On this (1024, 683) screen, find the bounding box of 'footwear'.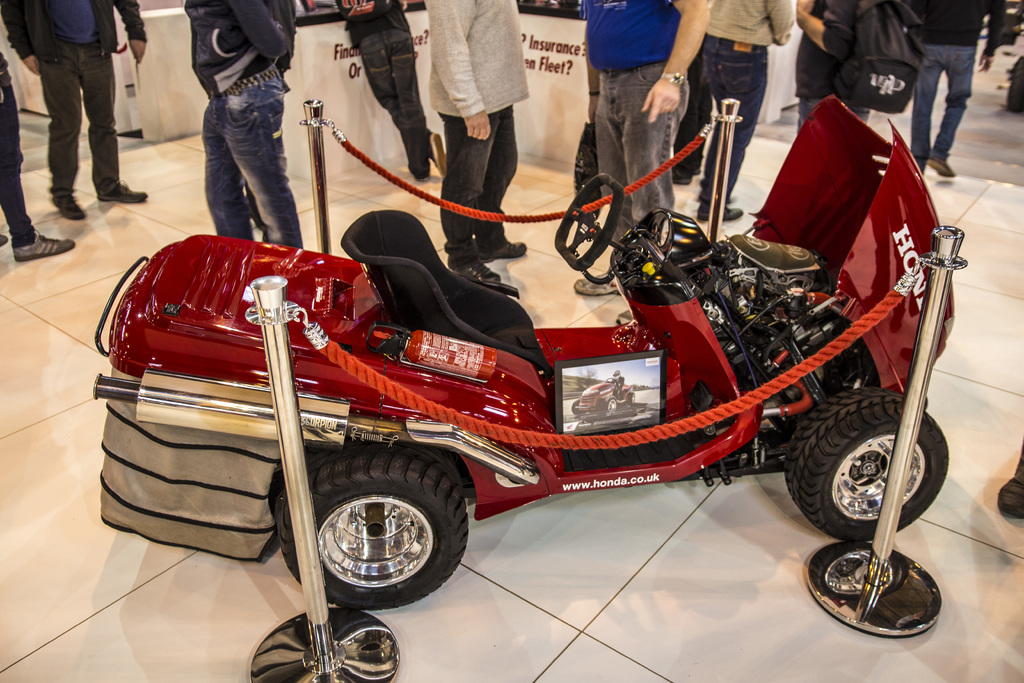
Bounding box: 696 202 743 220.
